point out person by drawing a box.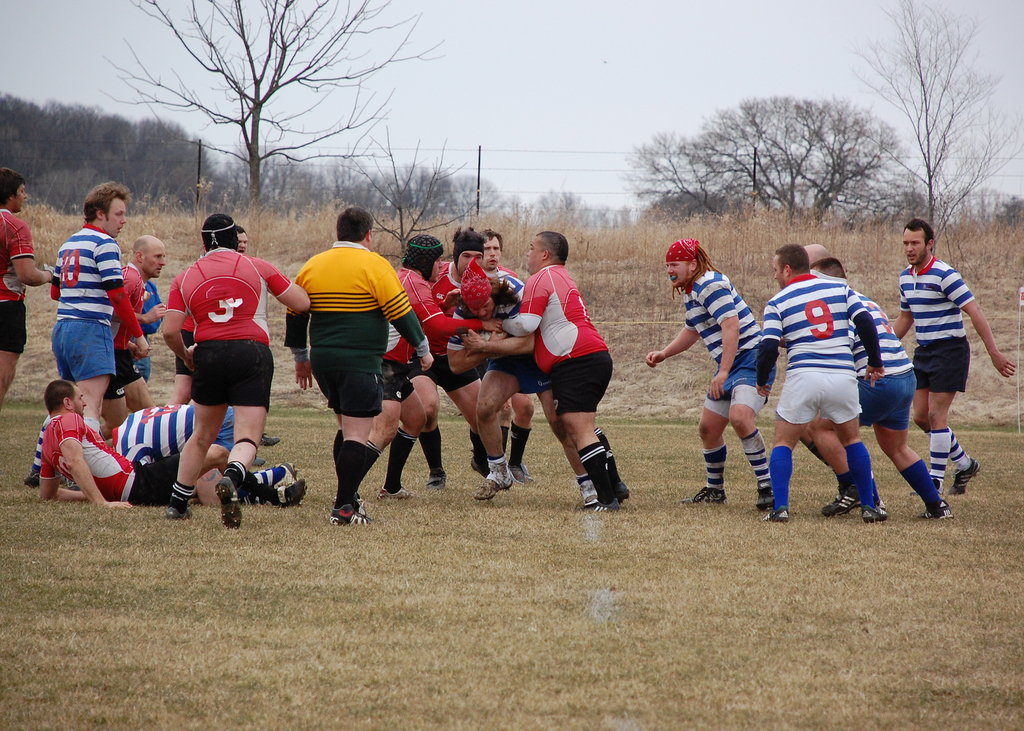
Rect(34, 387, 263, 492).
